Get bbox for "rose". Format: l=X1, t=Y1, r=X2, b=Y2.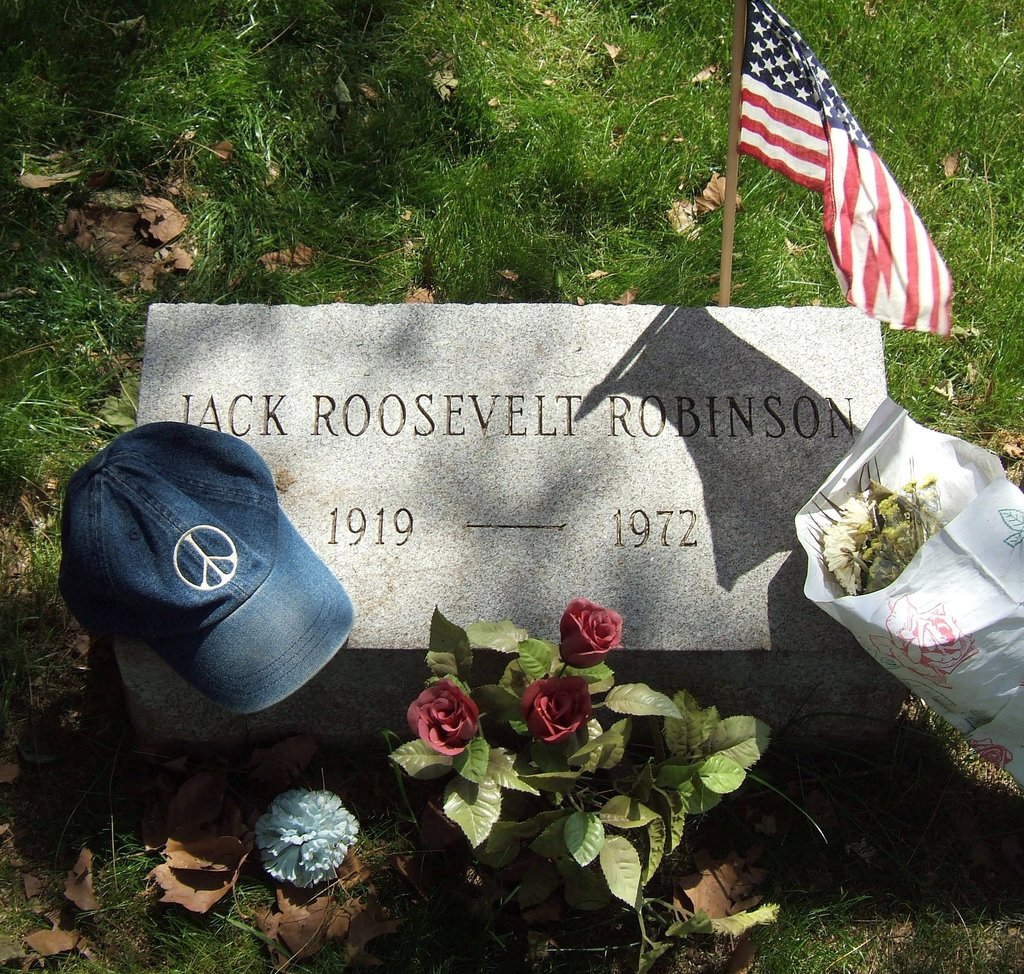
l=555, t=599, r=623, b=671.
